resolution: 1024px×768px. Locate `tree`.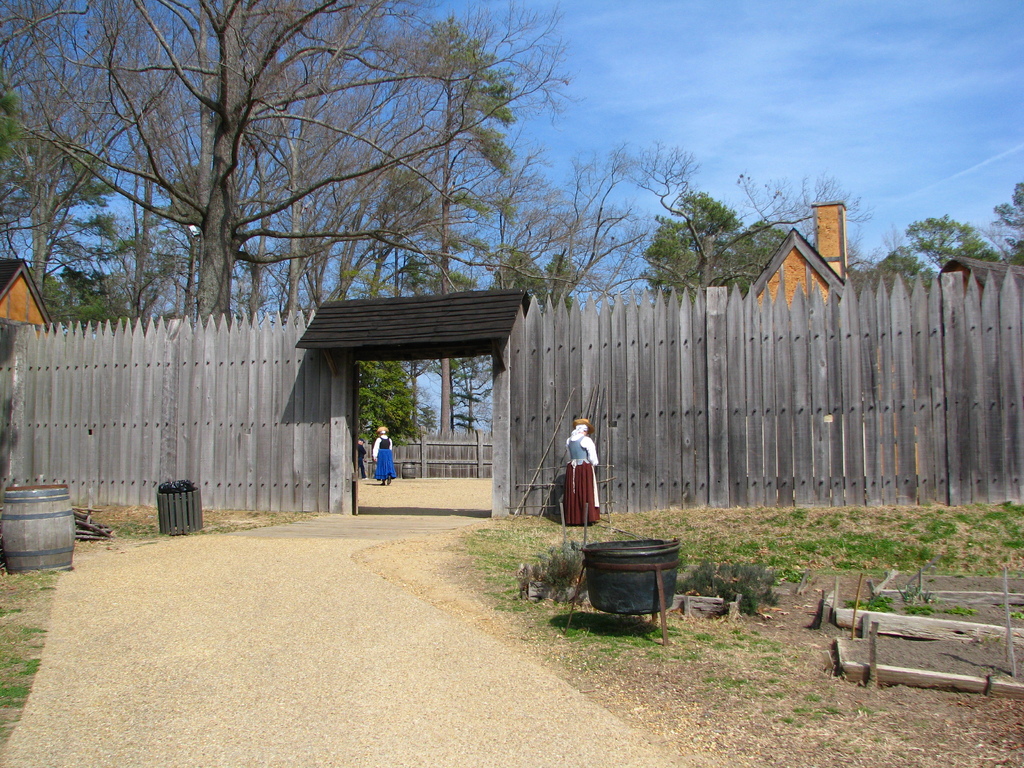
(left=640, top=176, right=794, bottom=296).
